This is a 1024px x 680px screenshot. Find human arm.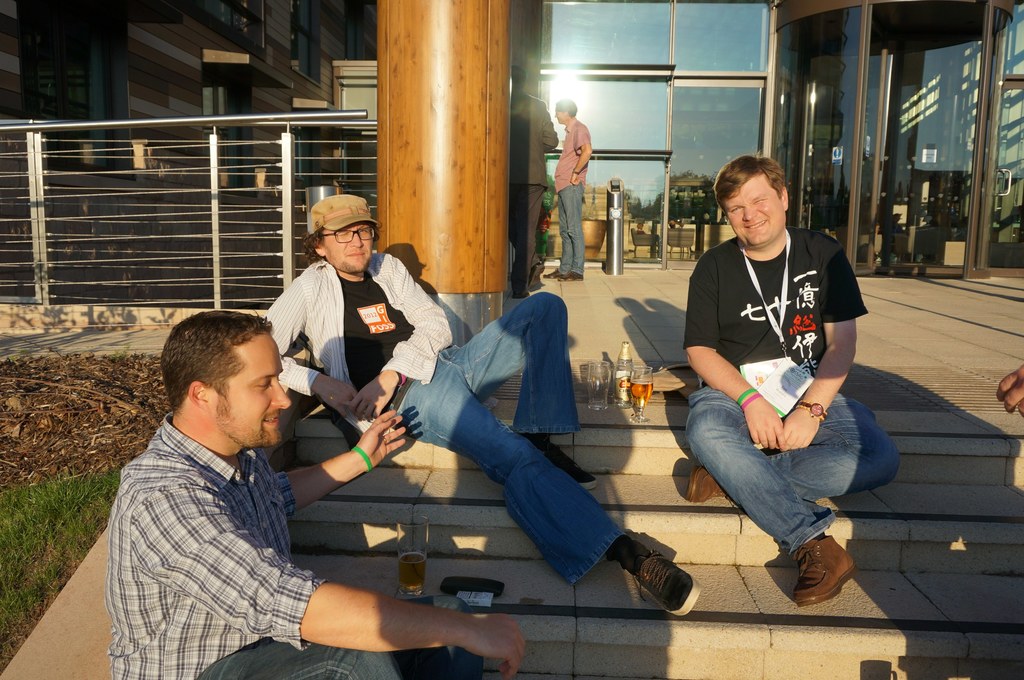
Bounding box: {"left": 348, "top": 251, "right": 453, "bottom": 418}.
